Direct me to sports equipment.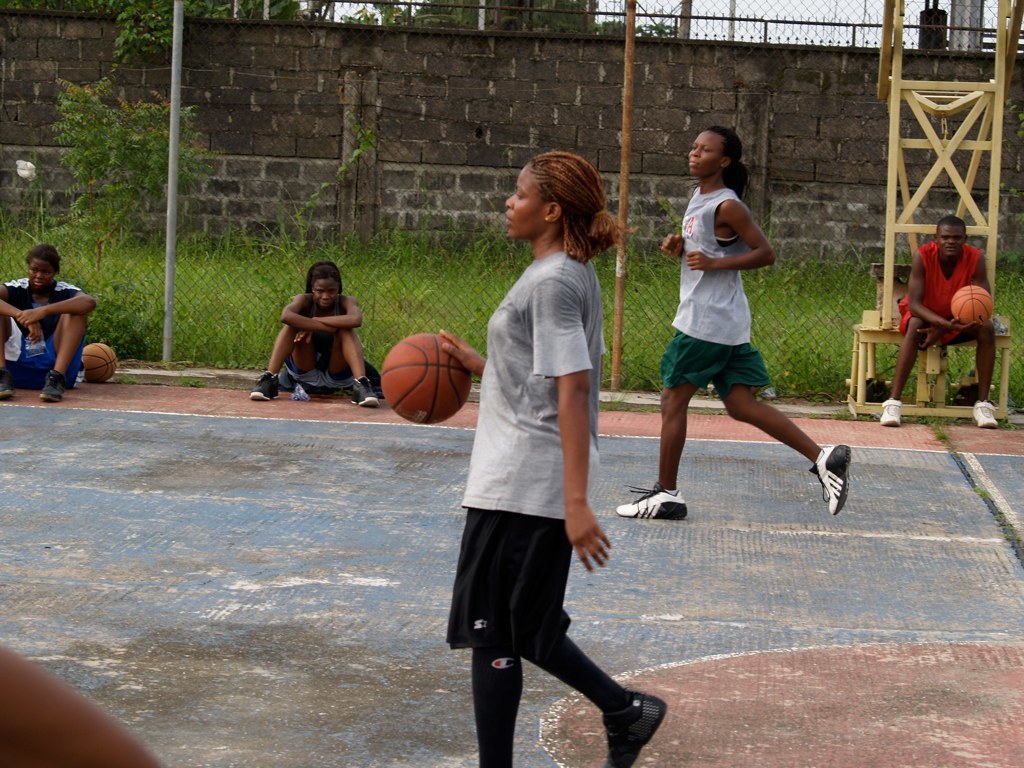
Direction: 39 370 65 407.
